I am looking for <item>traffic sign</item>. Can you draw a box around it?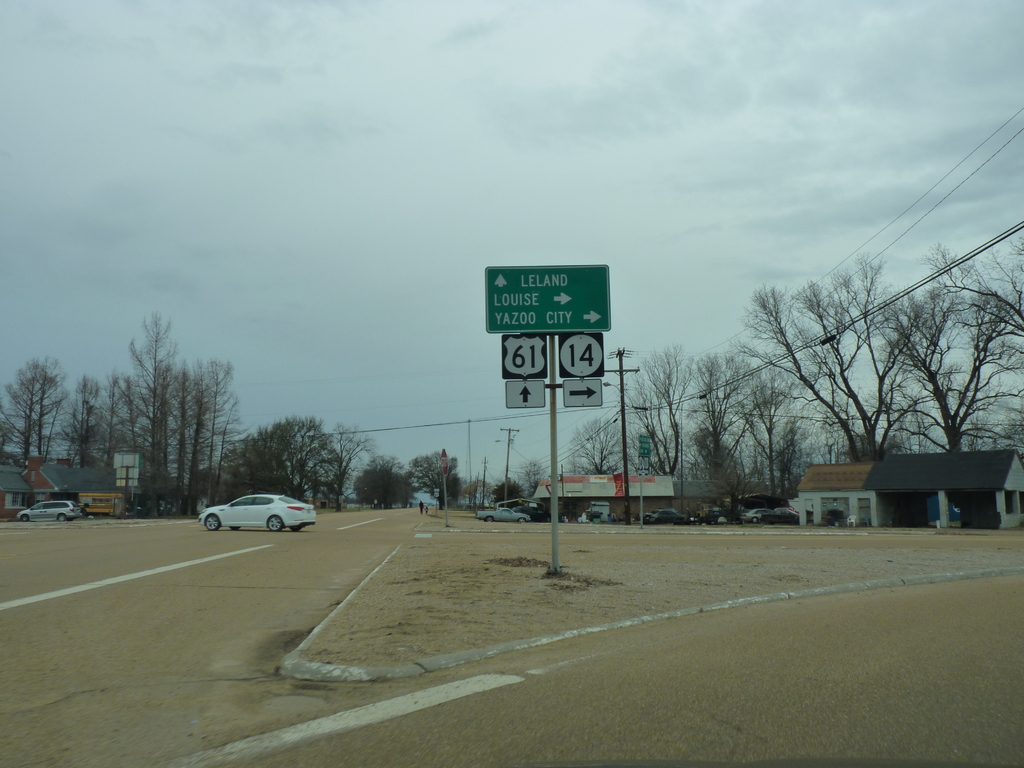
Sure, the bounding box is Rect(559, 333, 605, 376).
